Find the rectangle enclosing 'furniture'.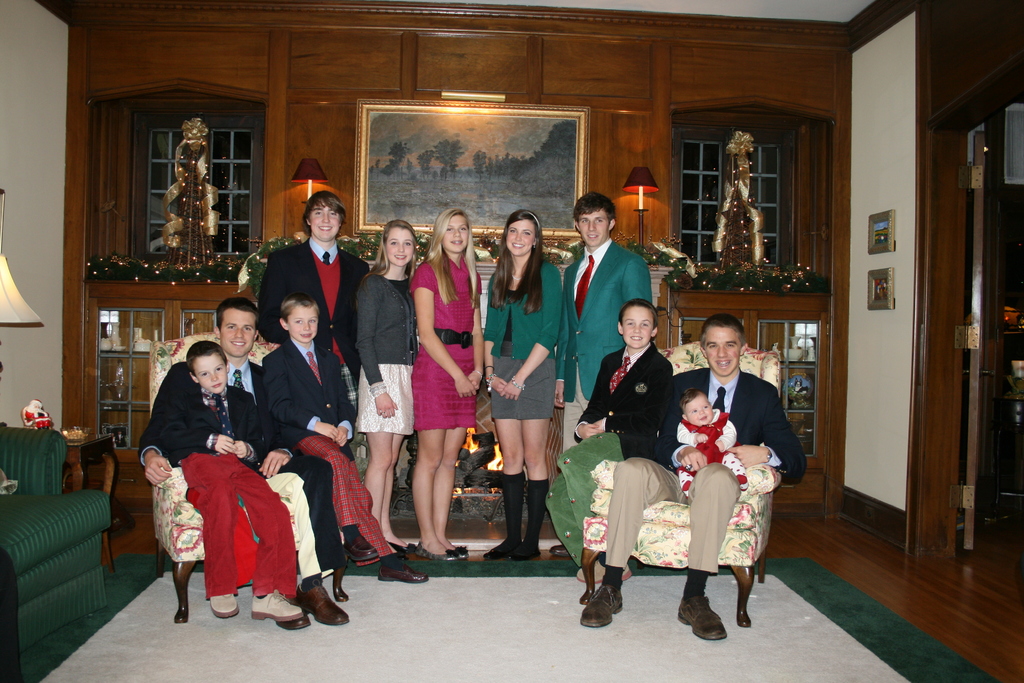
BBox(581, 340, 783, 629).
